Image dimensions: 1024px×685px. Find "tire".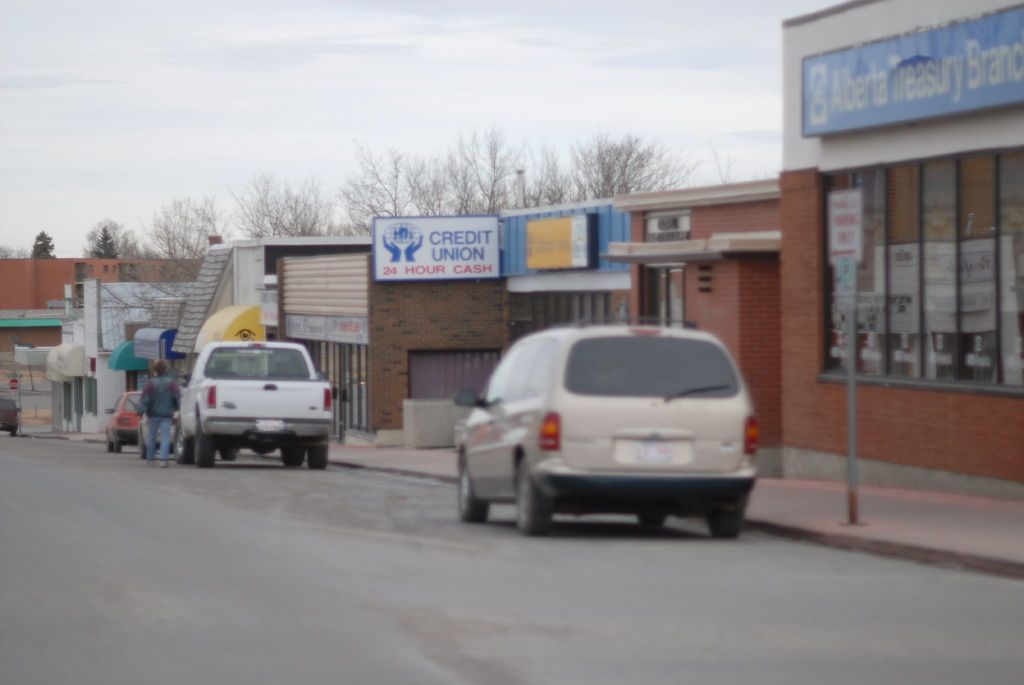
x1=305, y1=444, x2=332, y2=476.
